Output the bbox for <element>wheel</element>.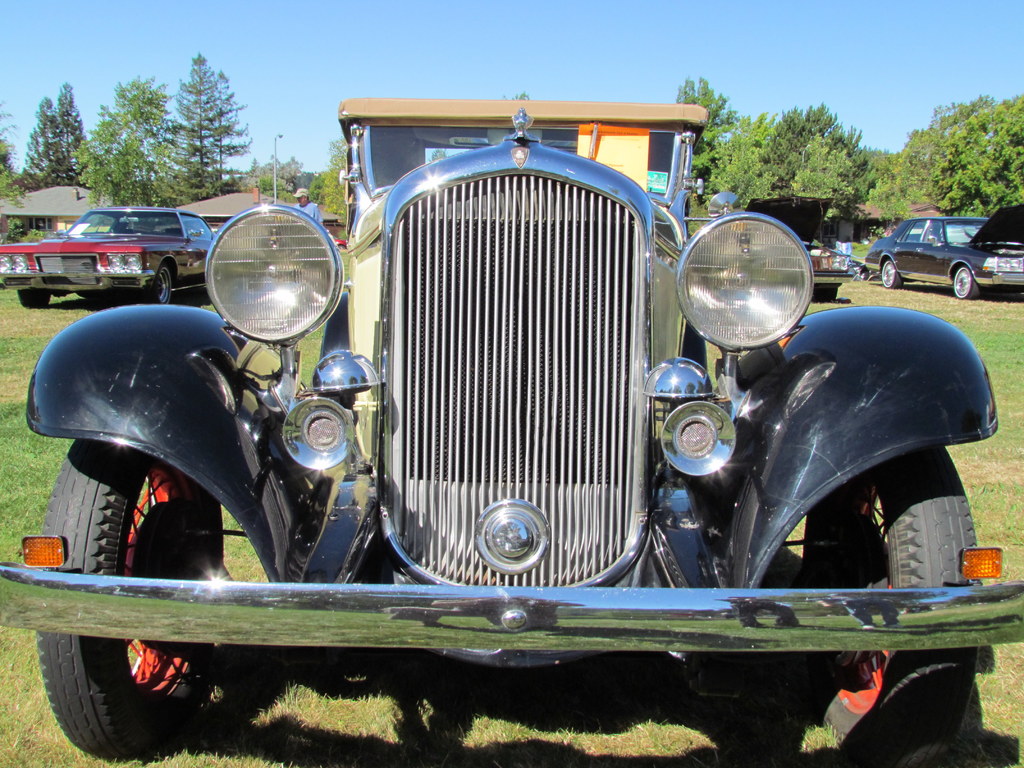
[left=147, top=264, right=171, bottom=306].
